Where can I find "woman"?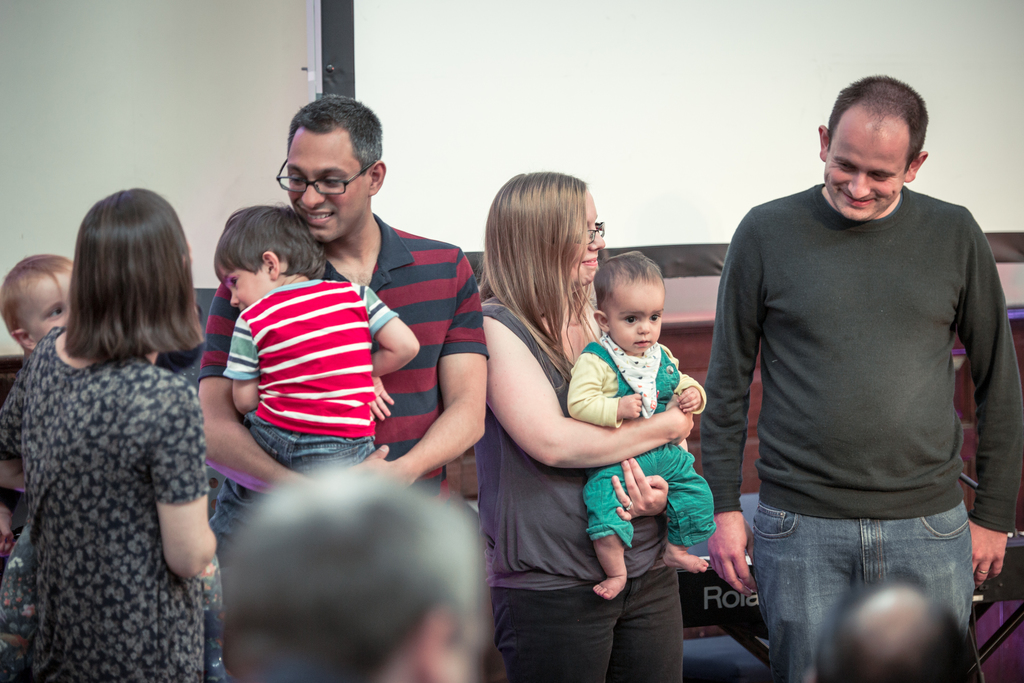
You can find it at (left=470, top=169, right=692, bottom=682).
